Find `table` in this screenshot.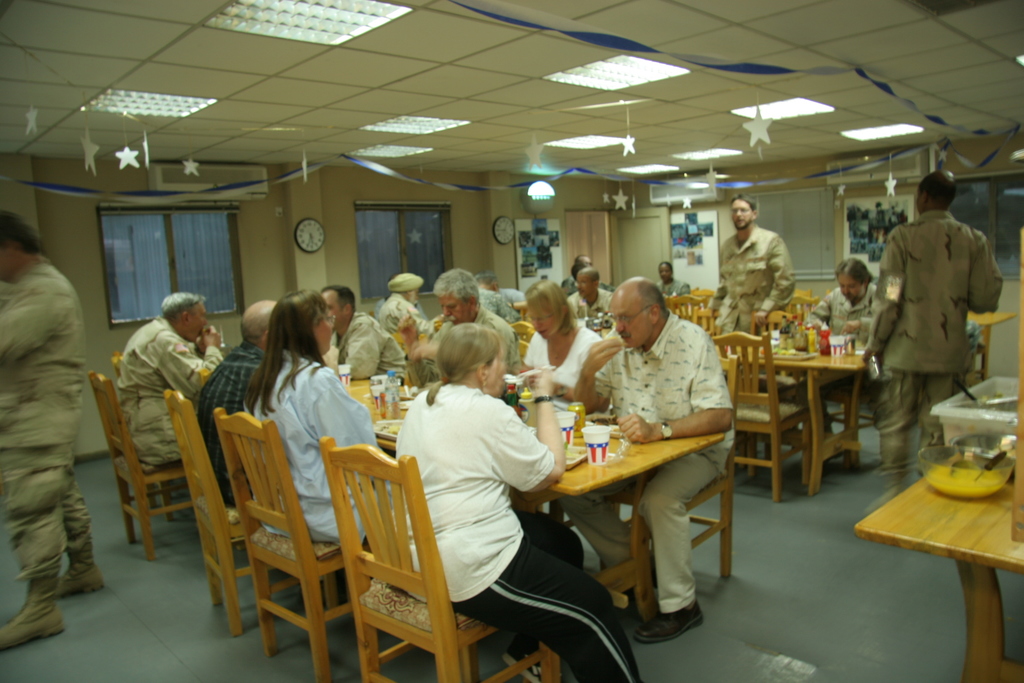
The bounding box for `table` is <region>728, 334, 874, 491</region>.
